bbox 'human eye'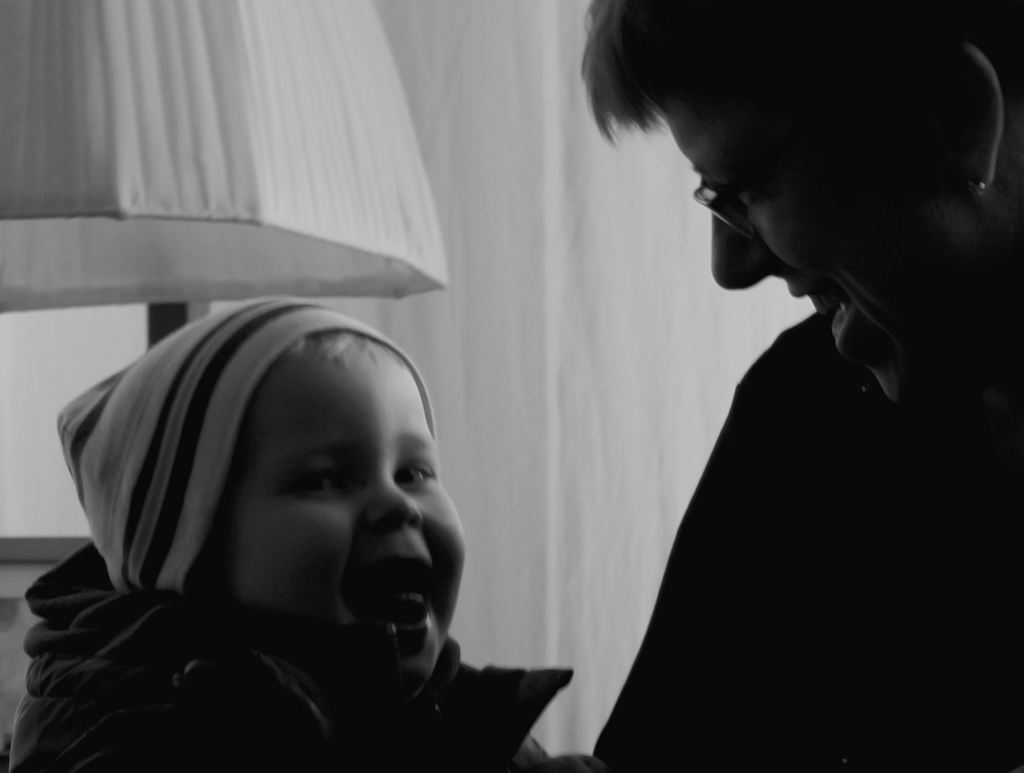
crop(709, 175, 780, 213)
